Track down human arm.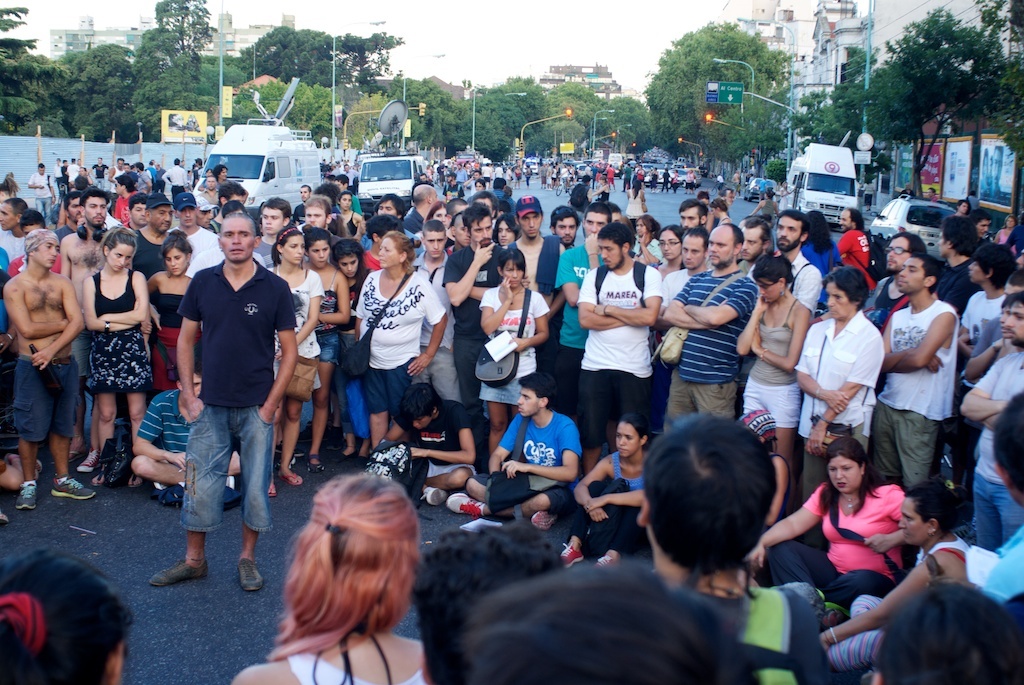
Tracked to region(790, 331, 851, 412).
